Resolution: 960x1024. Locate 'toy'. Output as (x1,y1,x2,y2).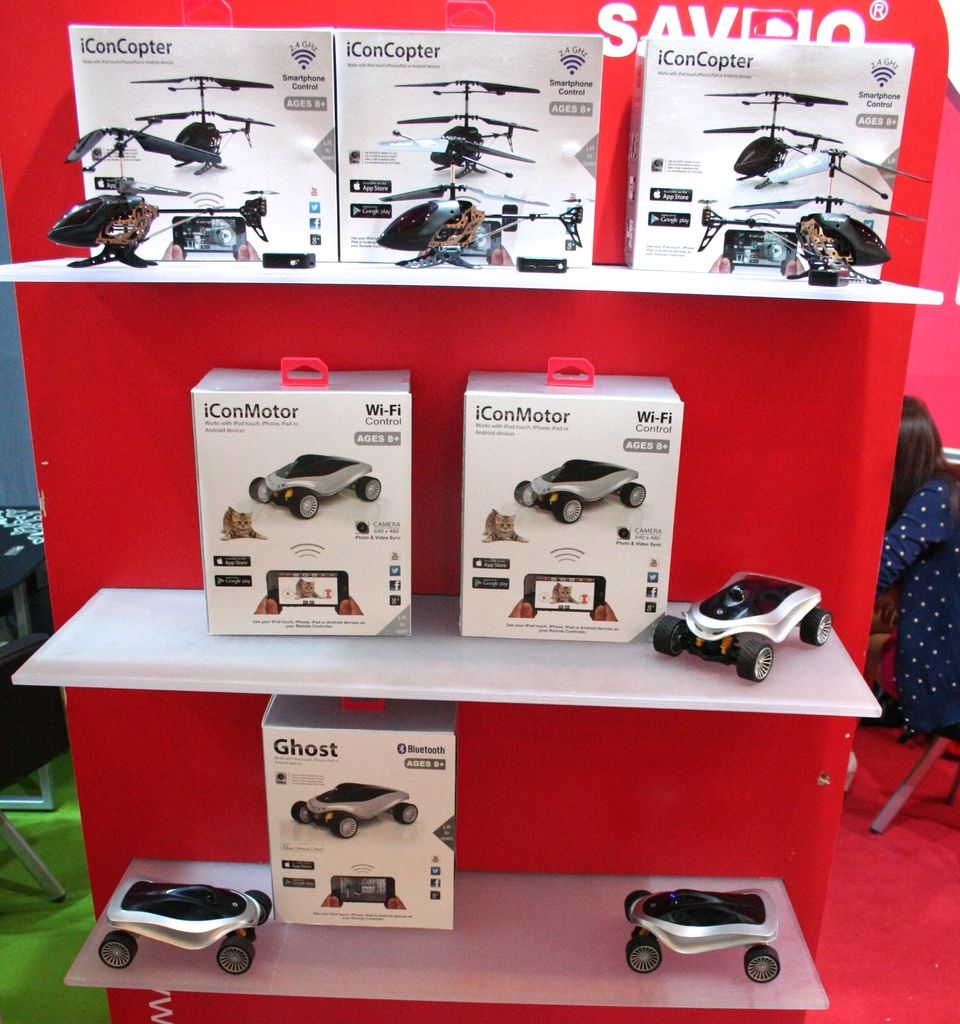
(707,92,843,189).
